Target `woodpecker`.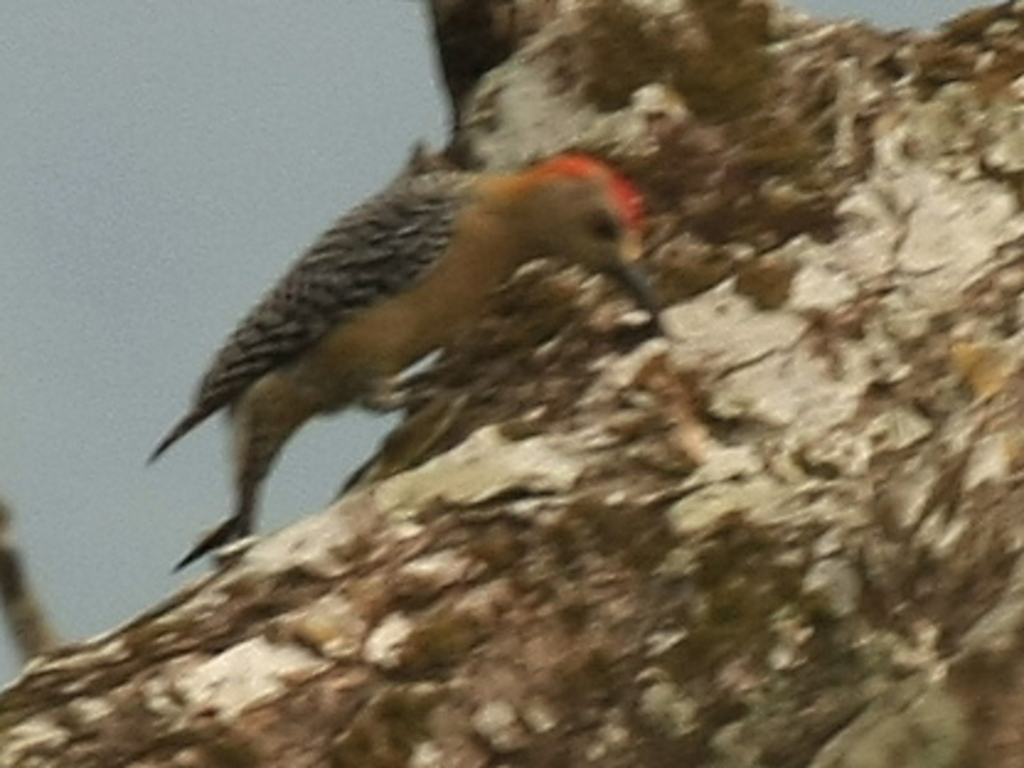
Target region: <box>126,145,667,574</box>.
